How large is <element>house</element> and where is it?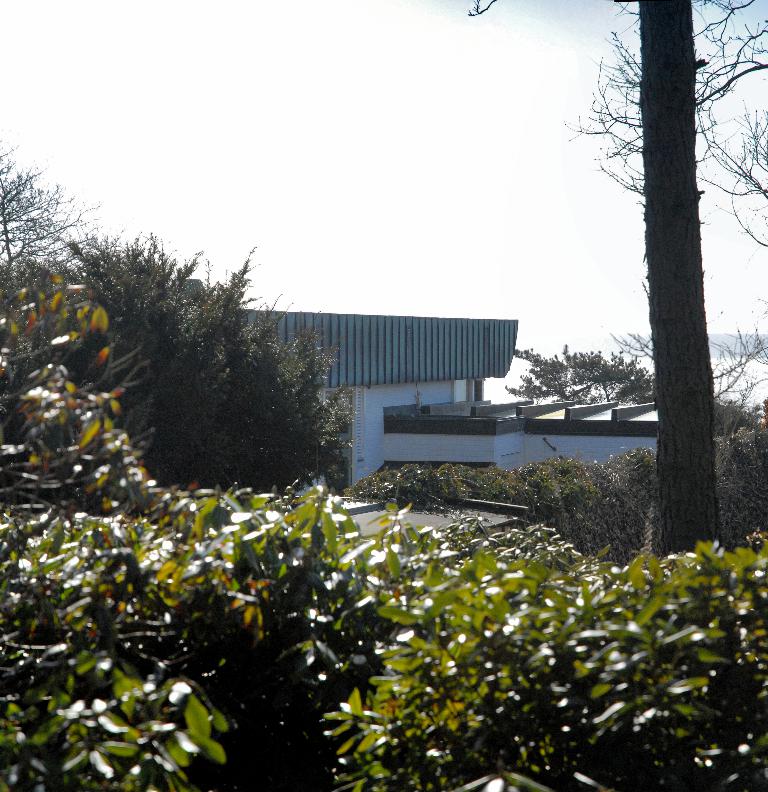
Bounding box: (x1=202, y1=310, x2=747, y2=562).
